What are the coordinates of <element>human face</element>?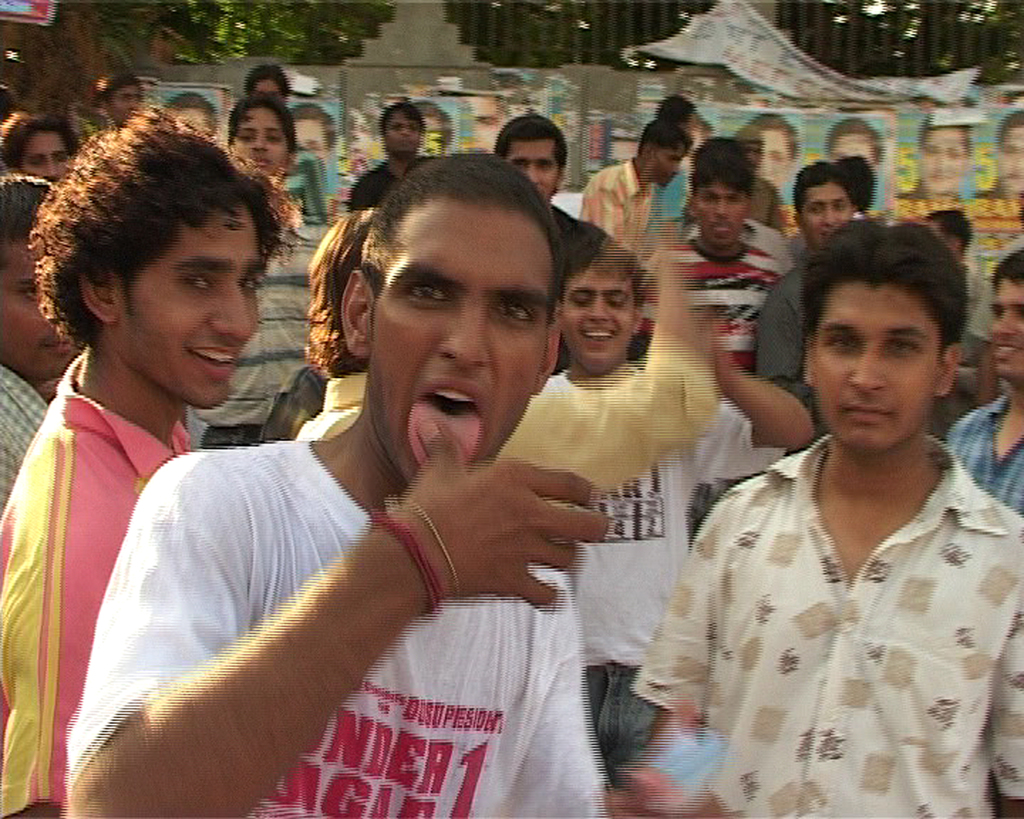
(0,239,75,377).
